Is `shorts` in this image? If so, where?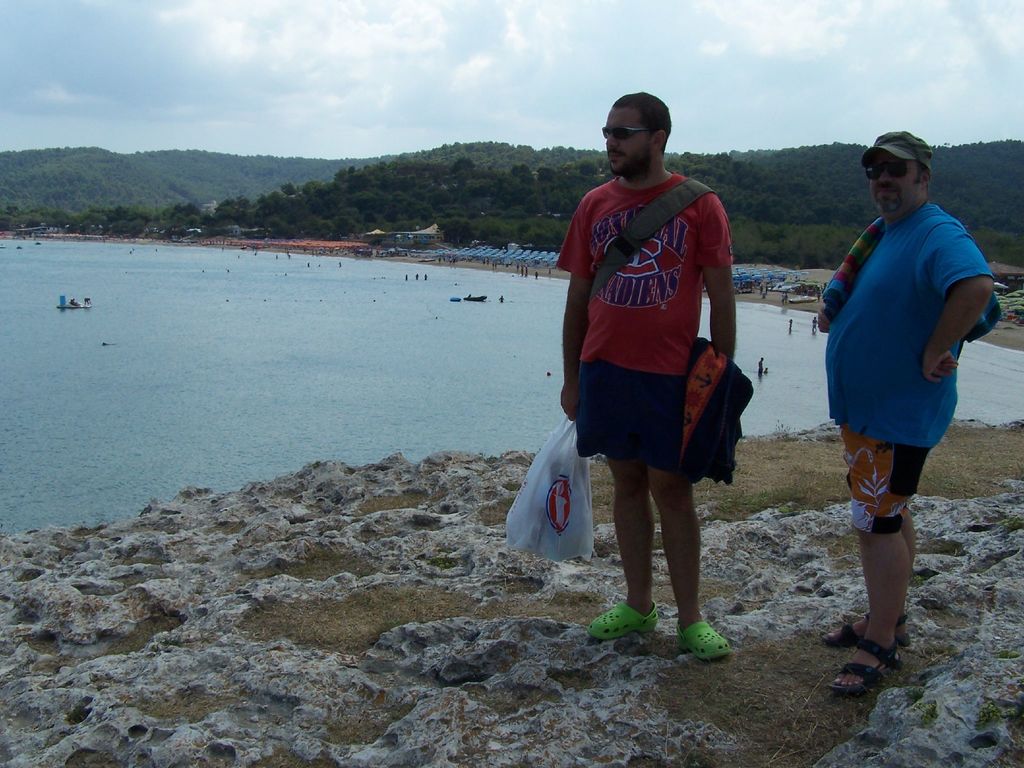
Yes, at [836, 426, 927, 536].
